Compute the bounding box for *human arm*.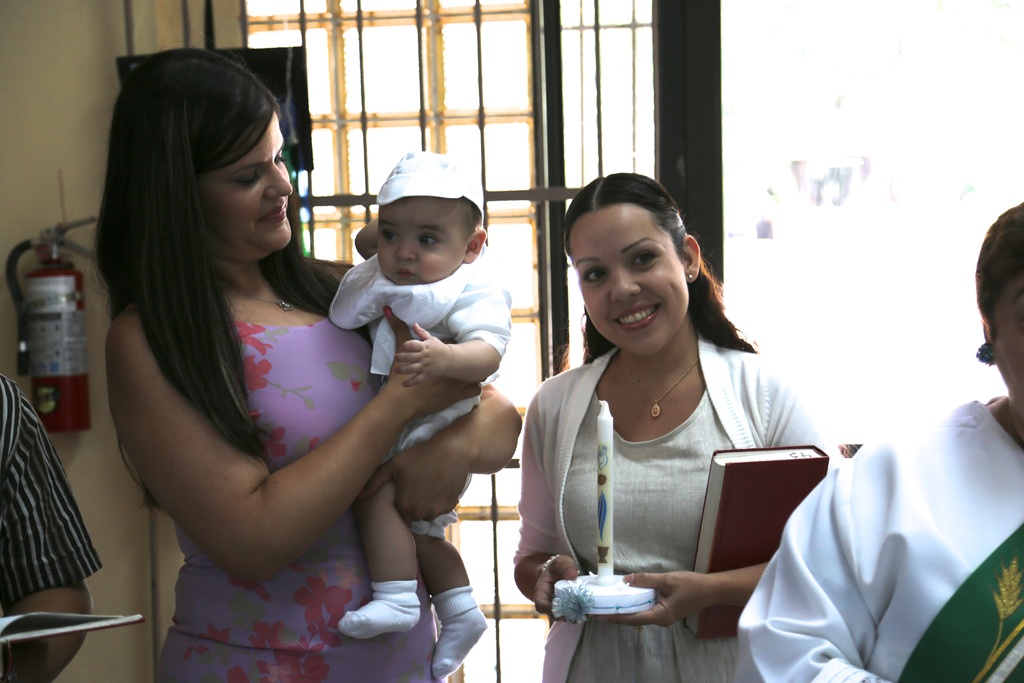
BBox(355, 215, 379, 263).
